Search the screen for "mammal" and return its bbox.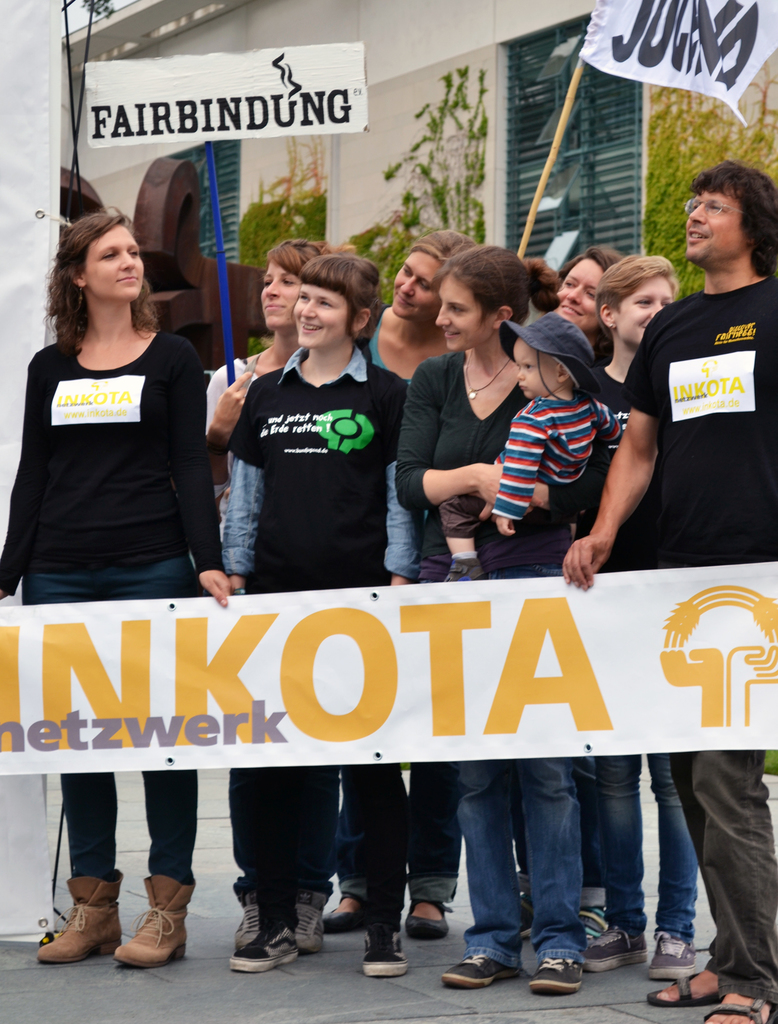
Found: l=558, t=158, r=777, b=1023.
